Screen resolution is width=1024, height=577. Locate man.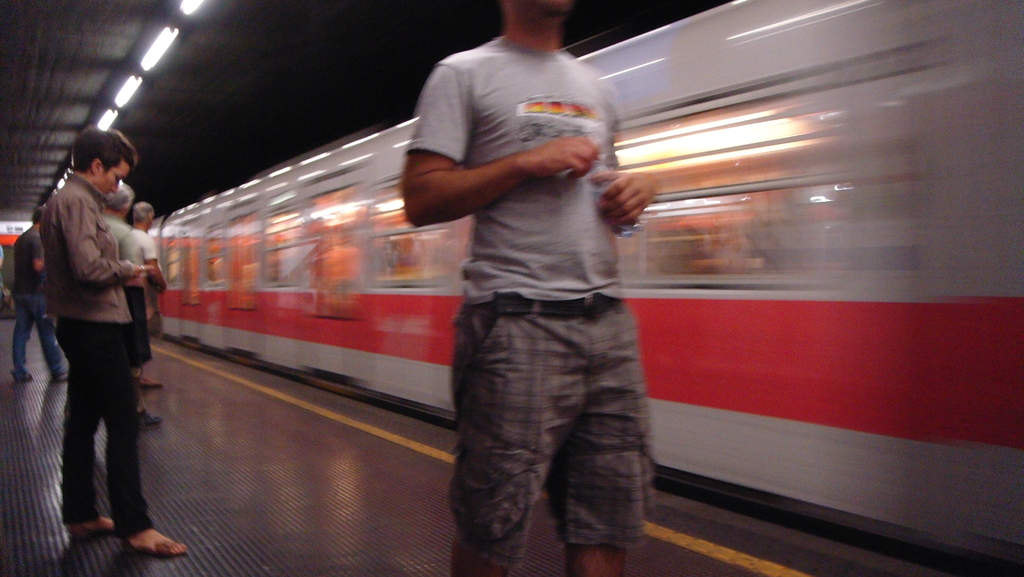
{"x1": 393, "y1": 0, "x2": 663, "y2": 576}.
